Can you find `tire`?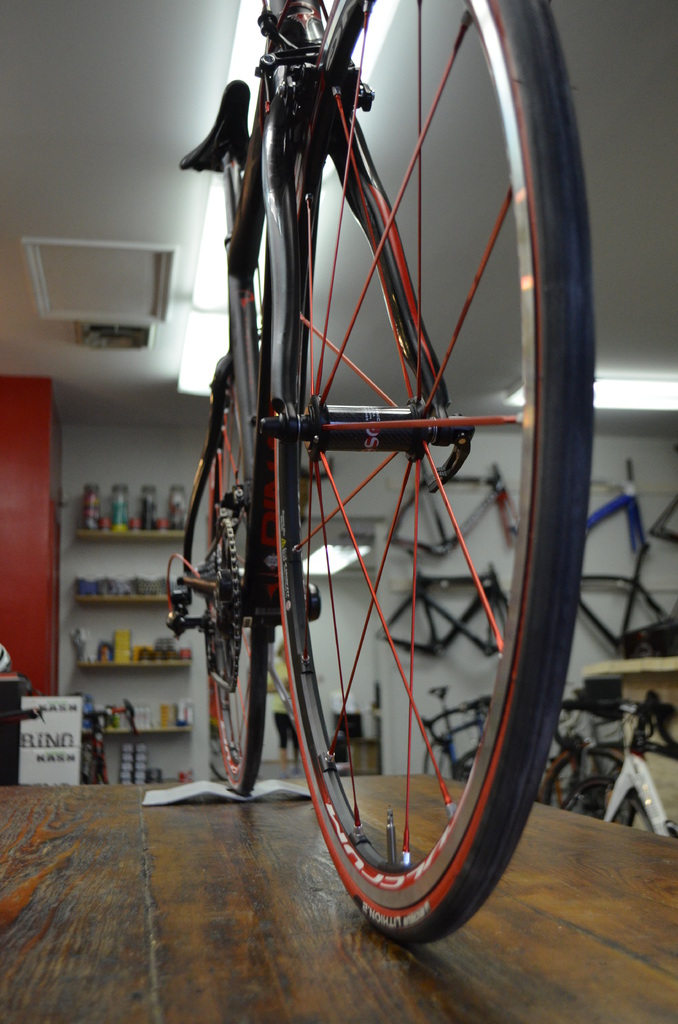
Yes, bounding box: [204,364,266,798].
